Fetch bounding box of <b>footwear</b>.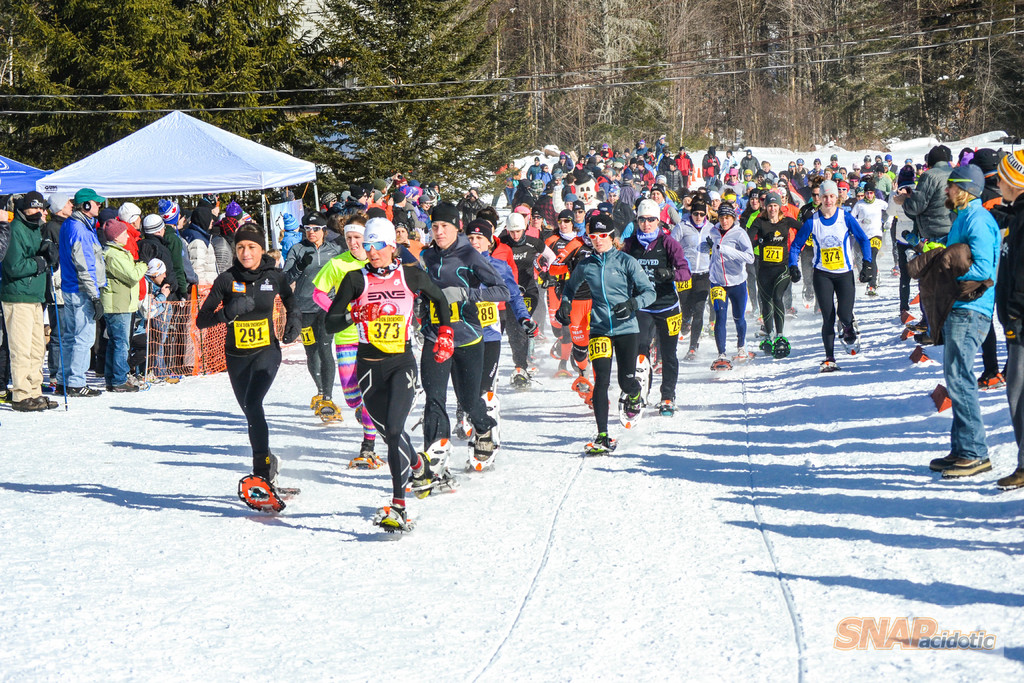
Bbox: Rect(35, 391, 58, 408).
